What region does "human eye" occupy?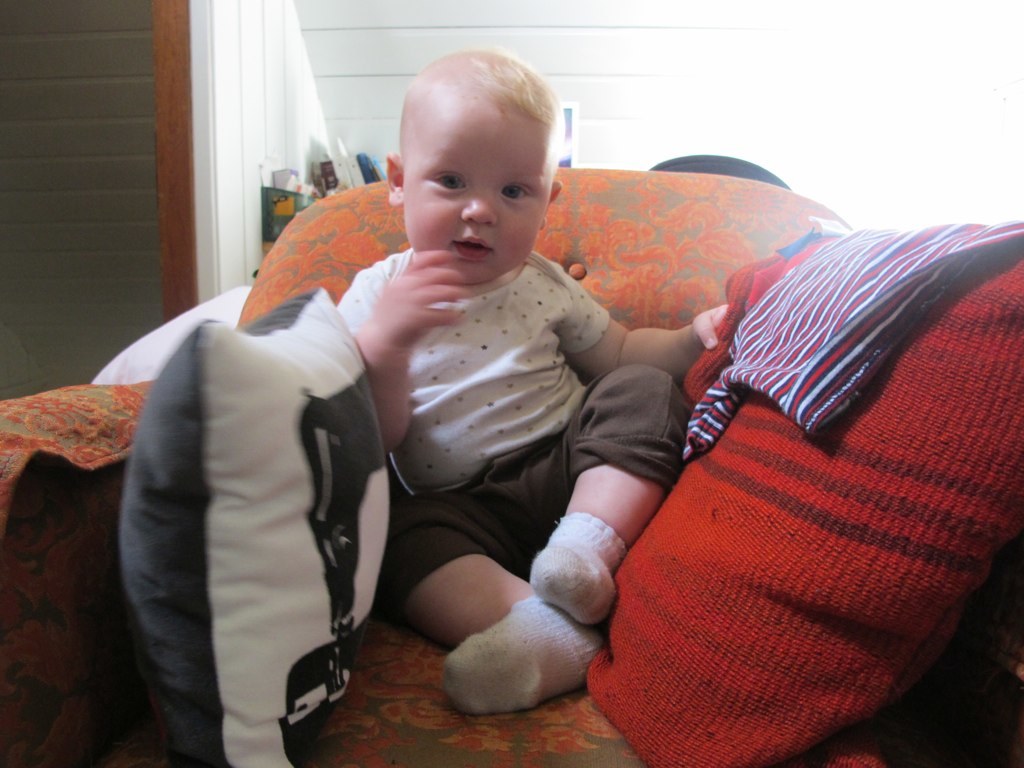
429:172:466:192.
